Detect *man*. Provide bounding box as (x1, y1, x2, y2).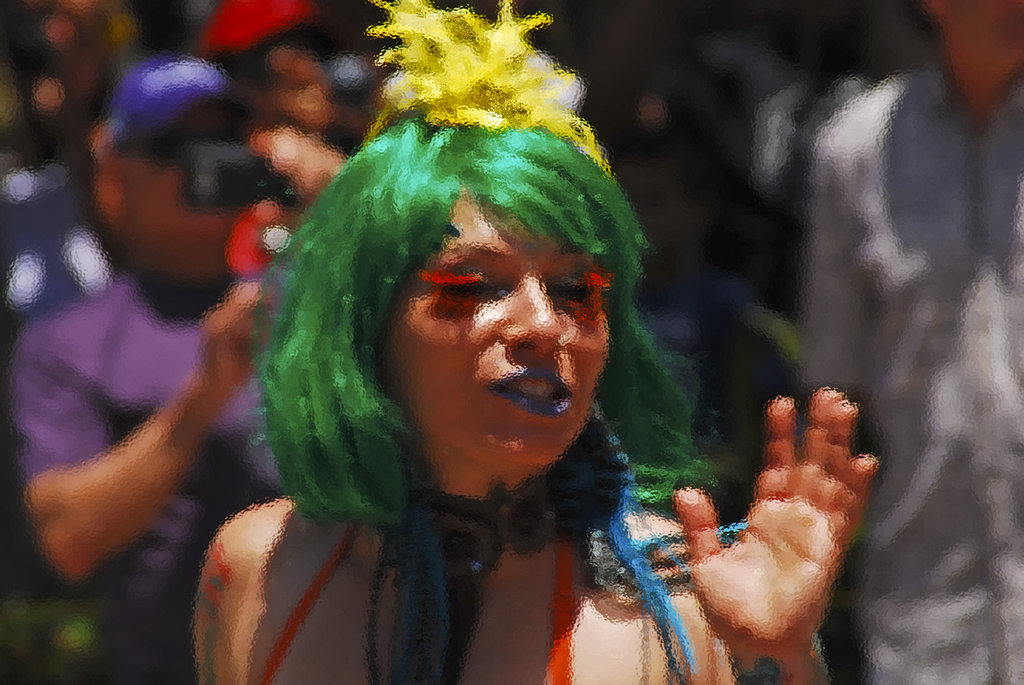
(803, 0, 1023, 684).
